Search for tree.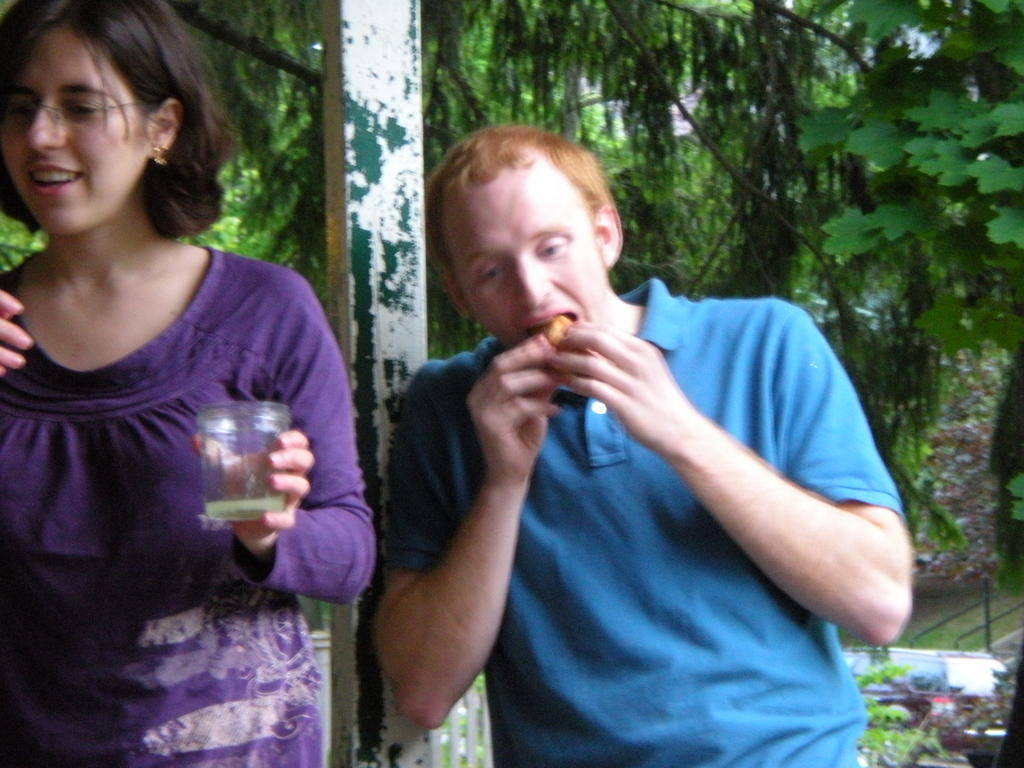
Found at (682,0,1023,591).
